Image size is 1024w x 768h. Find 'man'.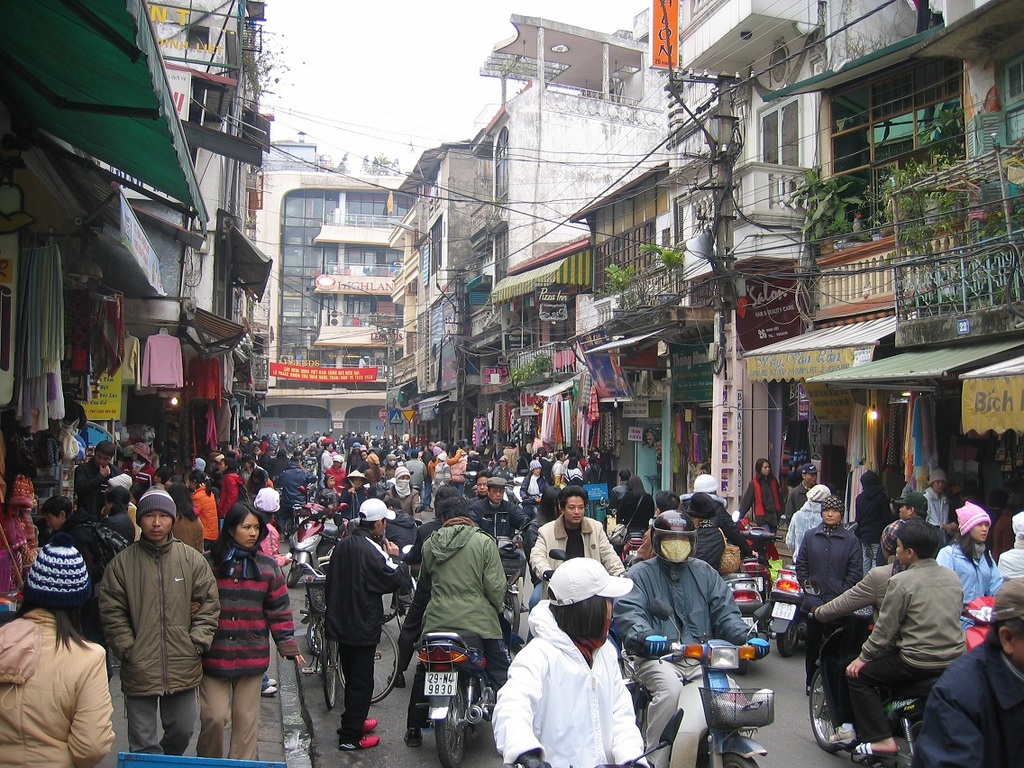
{"left": 355, "top": 431, "right": 364, "bottom": 447}.
